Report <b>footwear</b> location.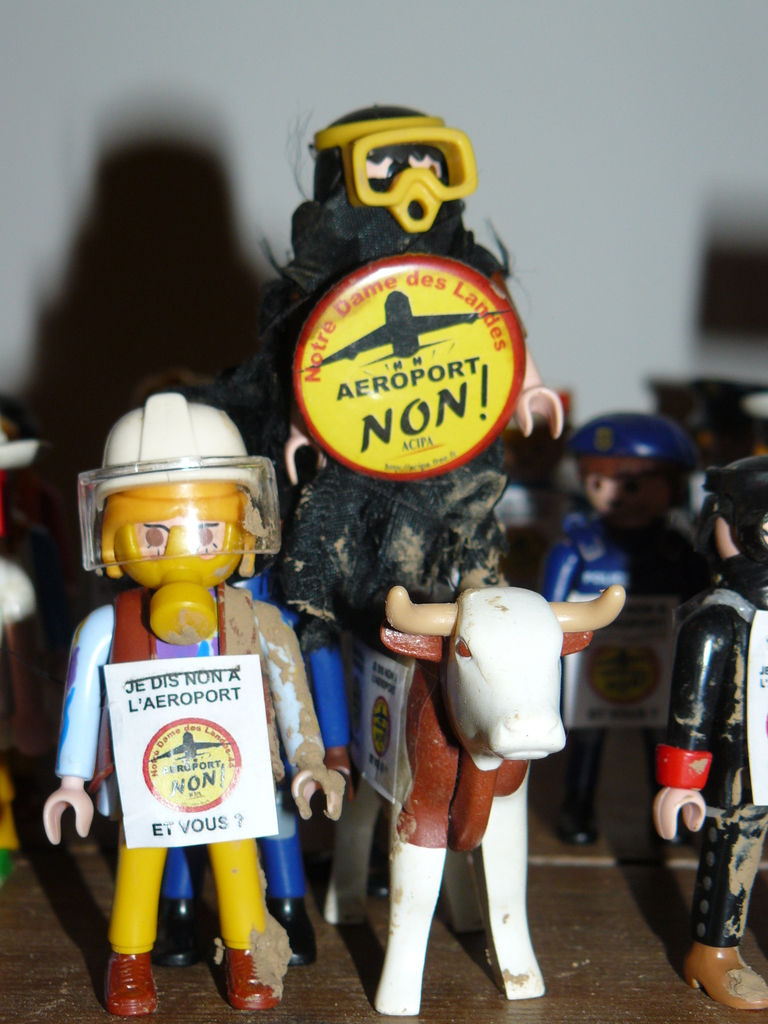
Report: [left=555, top=788, right=598, bottom=842].
